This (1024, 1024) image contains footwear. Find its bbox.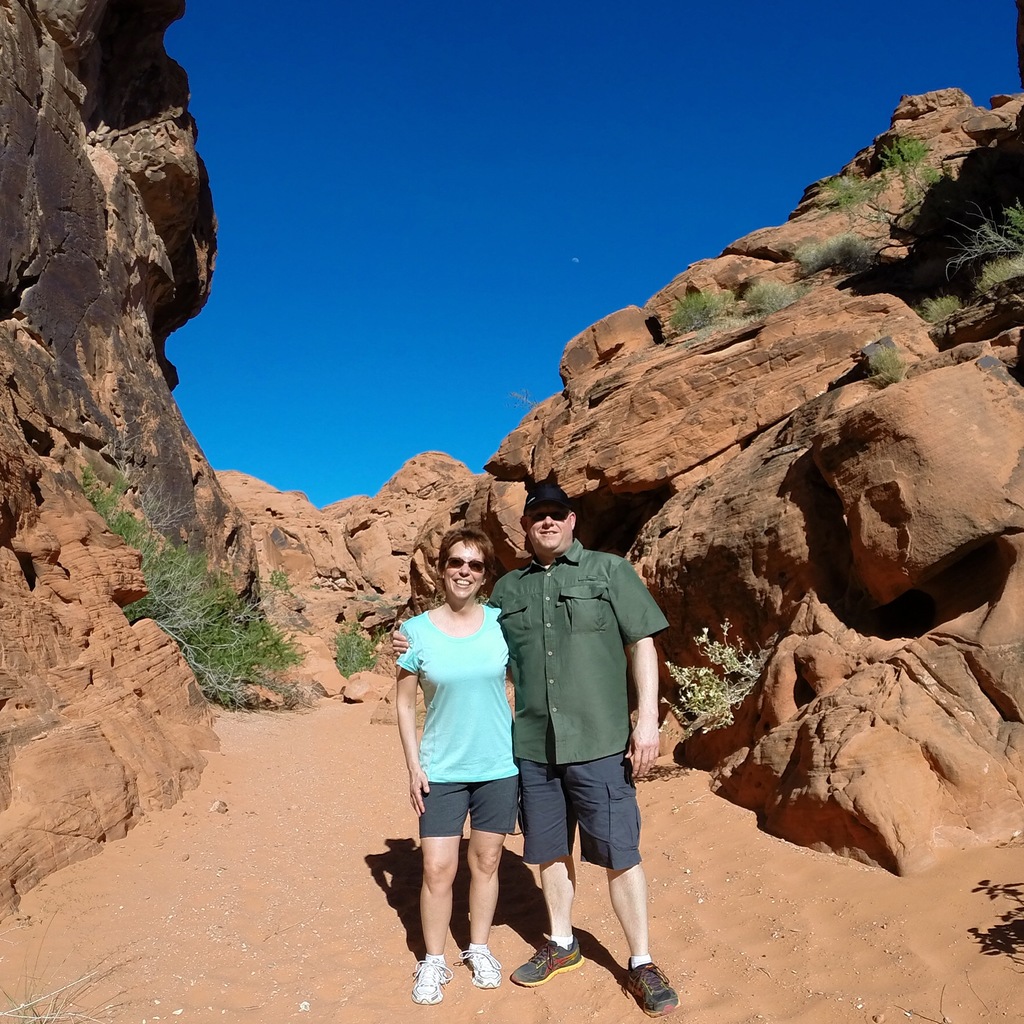
[509,939,588,988].
